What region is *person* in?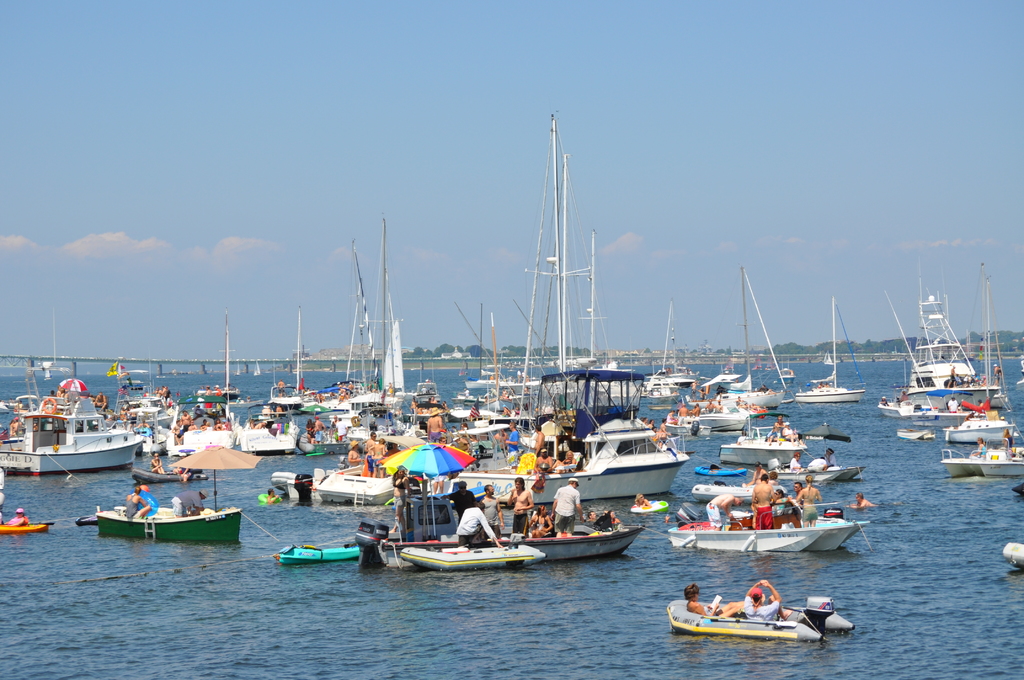
box(12, 506, 30, 530).
